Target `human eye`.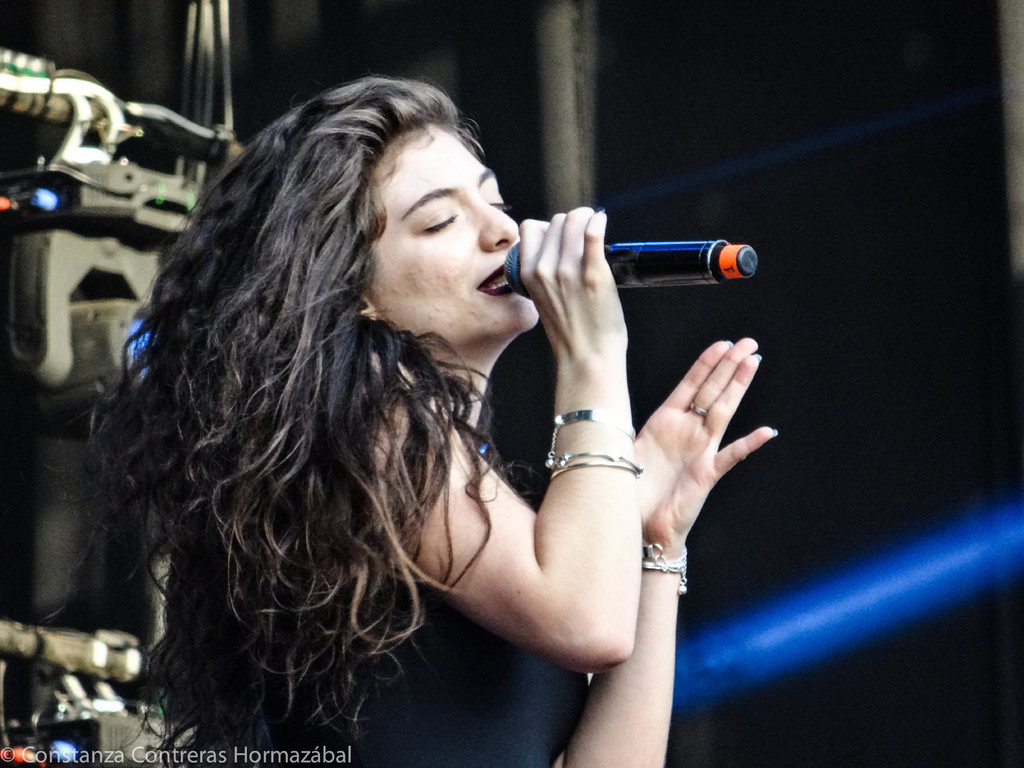
Target region: region(419, 211, 459, 233).
